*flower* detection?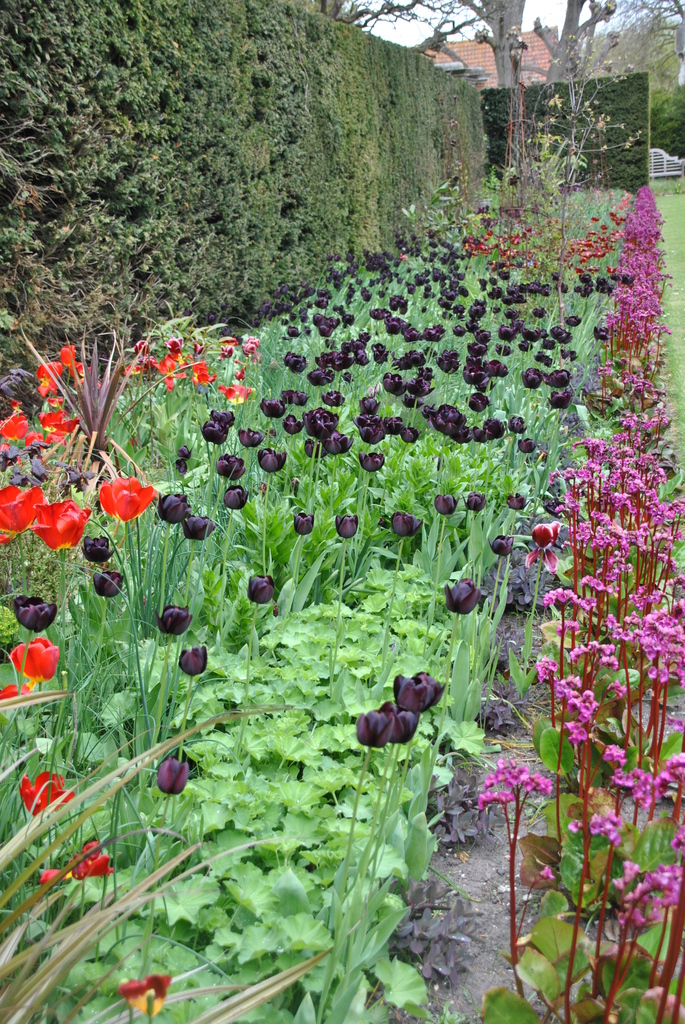
bbox(38, 863, 71, 883)
